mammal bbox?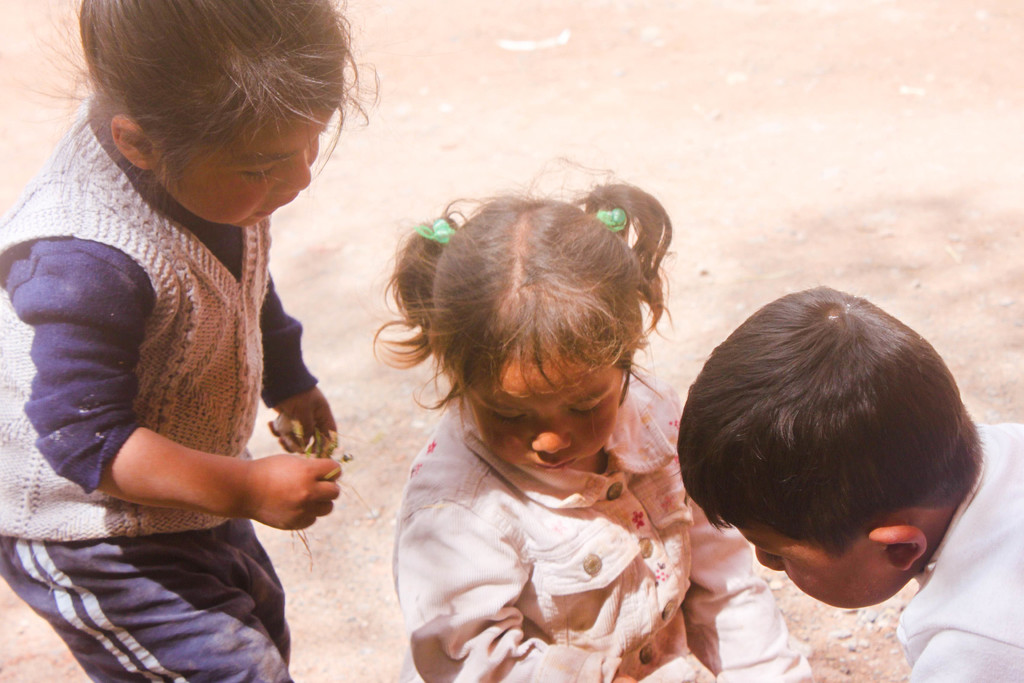
crop(329, 139, 752, 682)
